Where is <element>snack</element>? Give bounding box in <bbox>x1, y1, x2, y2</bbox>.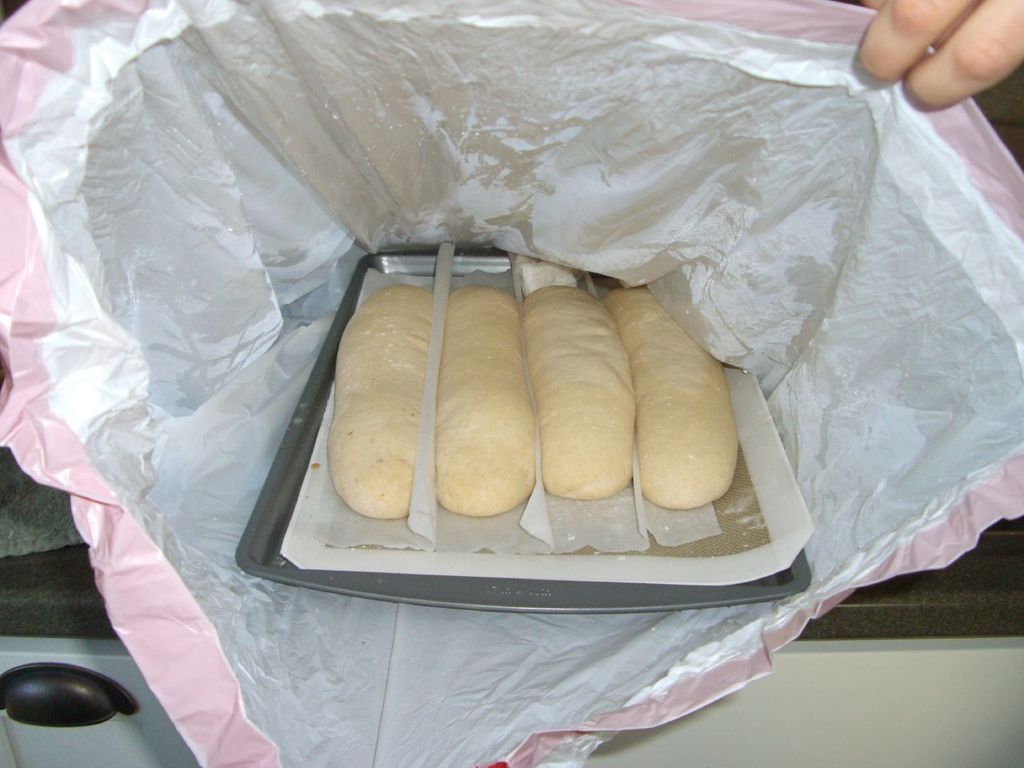
<bbox>444, 279, 539, 515</bbox>.
